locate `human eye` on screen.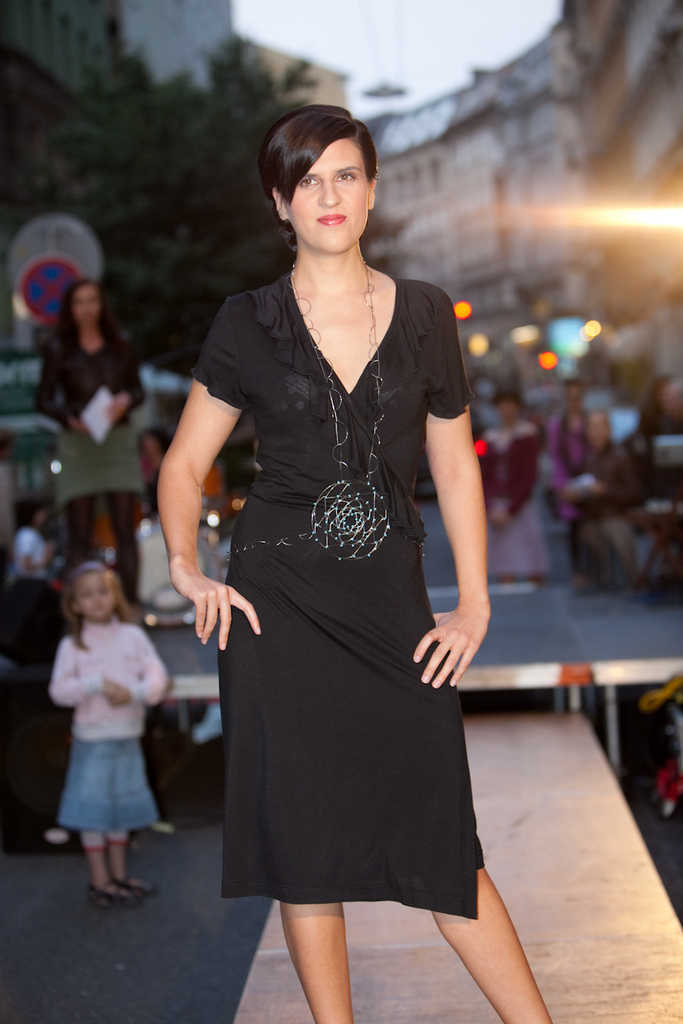
On screen at left=329, top=167, right=359, bottom=183.
